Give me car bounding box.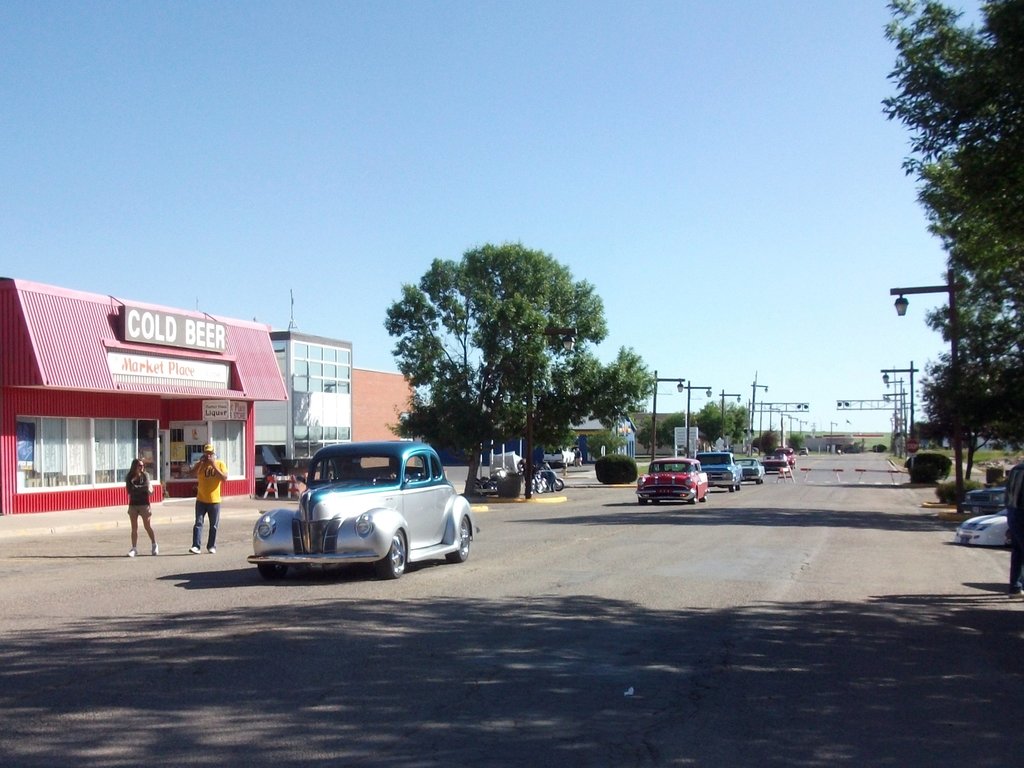
(x1=247, y1=439, x2=473, y2=586).
